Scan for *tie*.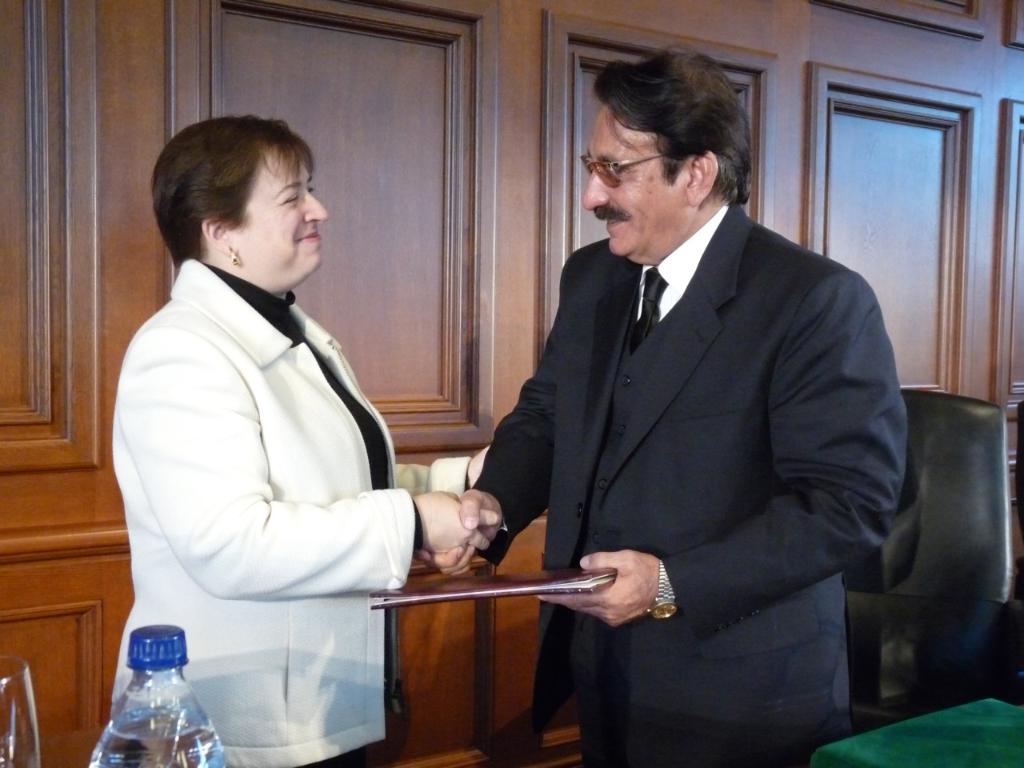
Scan result: 630, 264, 669, 354.
